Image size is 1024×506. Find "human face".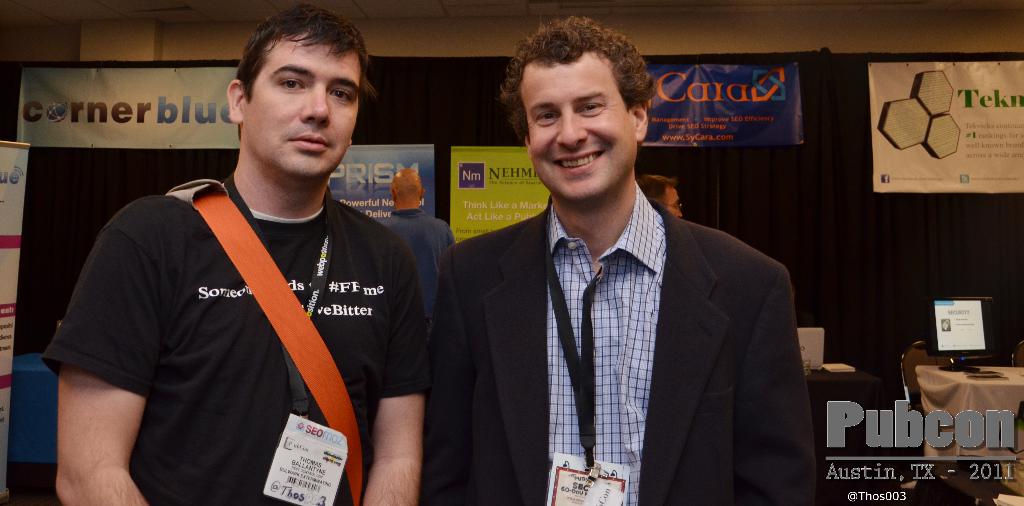
239/27/360/182.
